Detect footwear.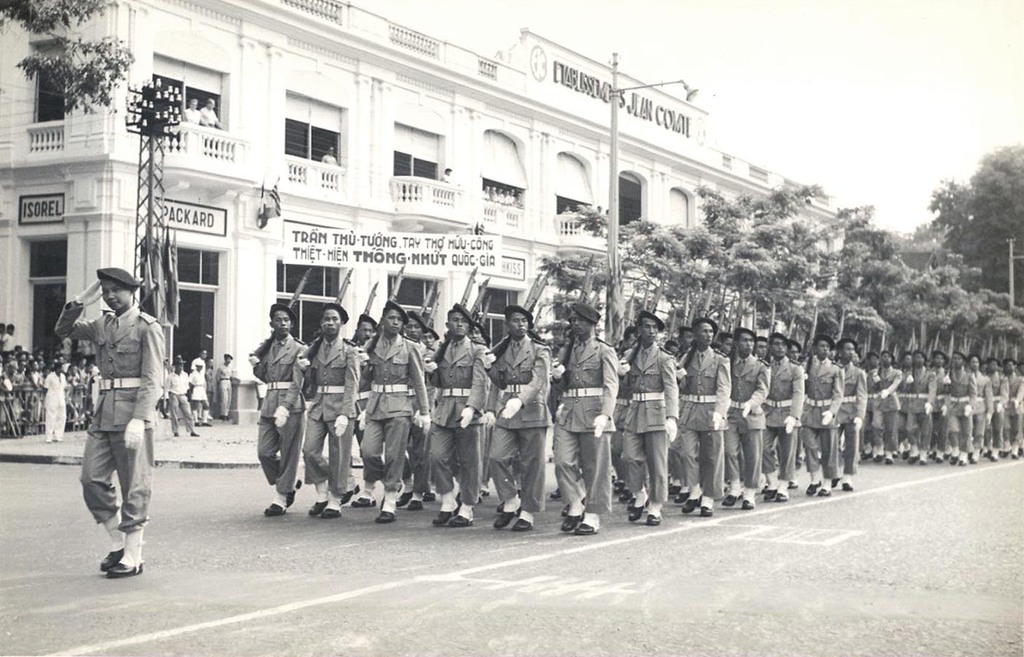
Detected at pyautogui.locateOnScreen(550, 486, 556, 501).
